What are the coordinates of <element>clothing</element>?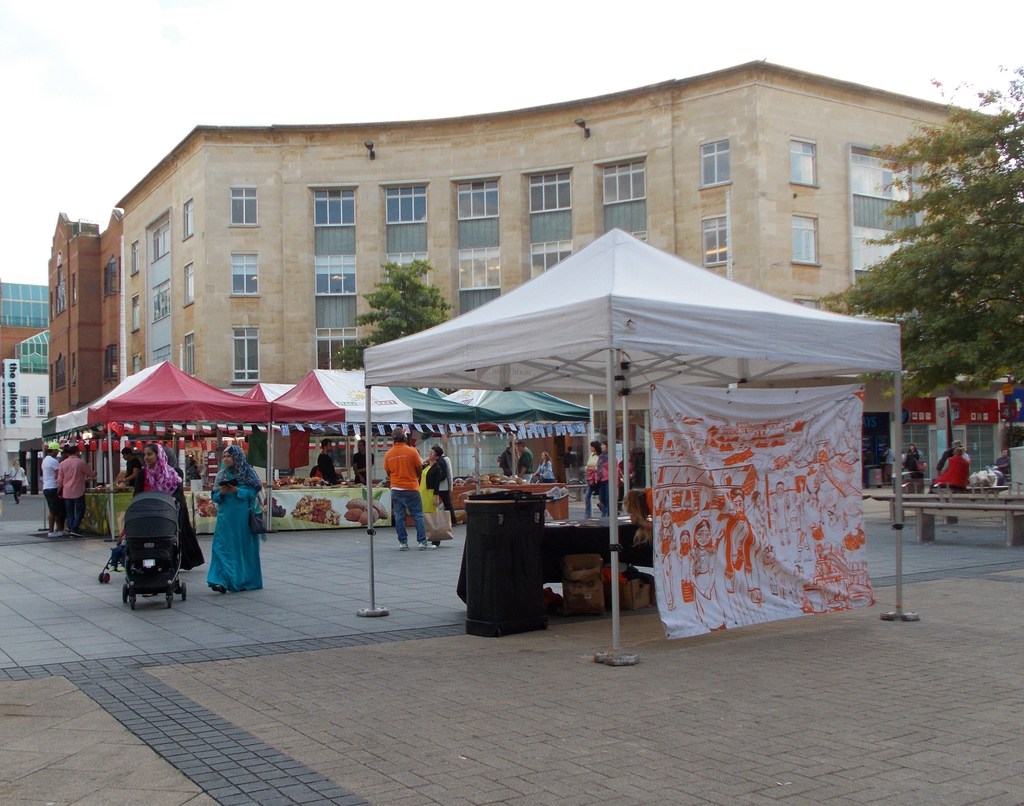
bbox(932, 451, 969, 490).
